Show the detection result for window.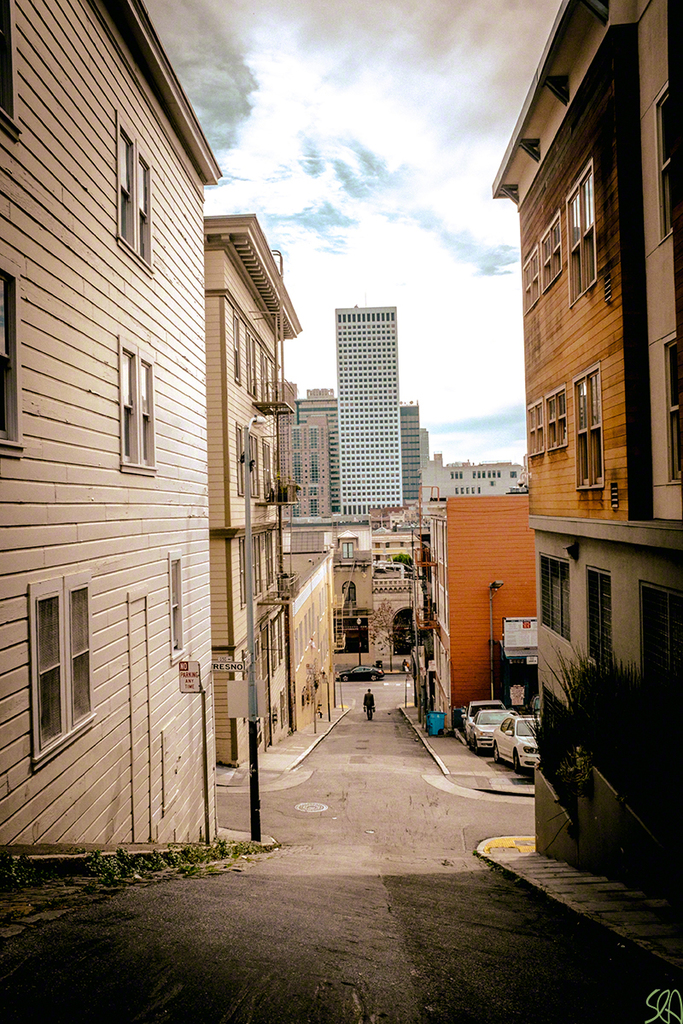
<box>330,605,372,653</box>.
